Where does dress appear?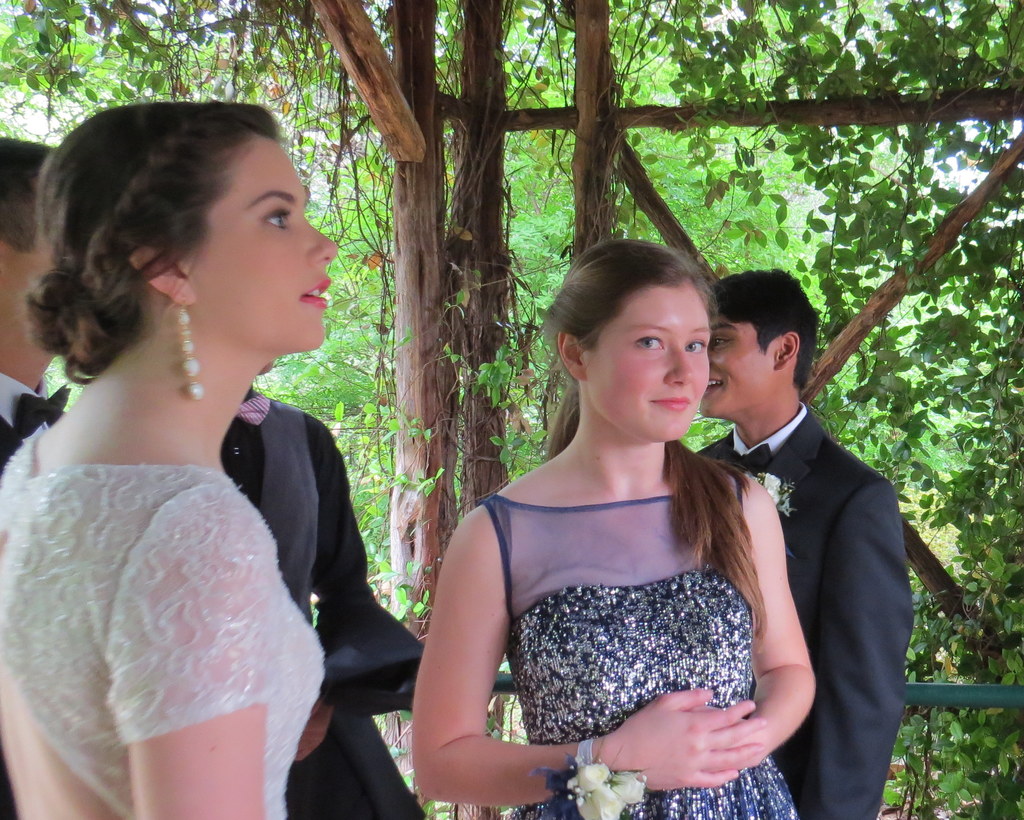
Appears at <box>0,420,330,819</box>.
